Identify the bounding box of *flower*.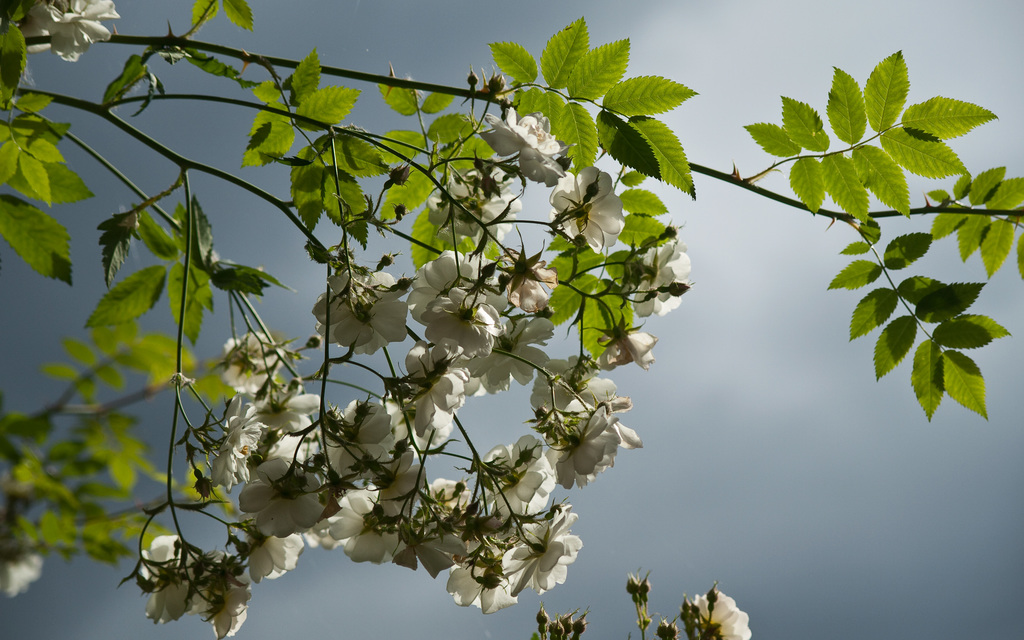
[left=241, top=537, right=315, bottom=582].
